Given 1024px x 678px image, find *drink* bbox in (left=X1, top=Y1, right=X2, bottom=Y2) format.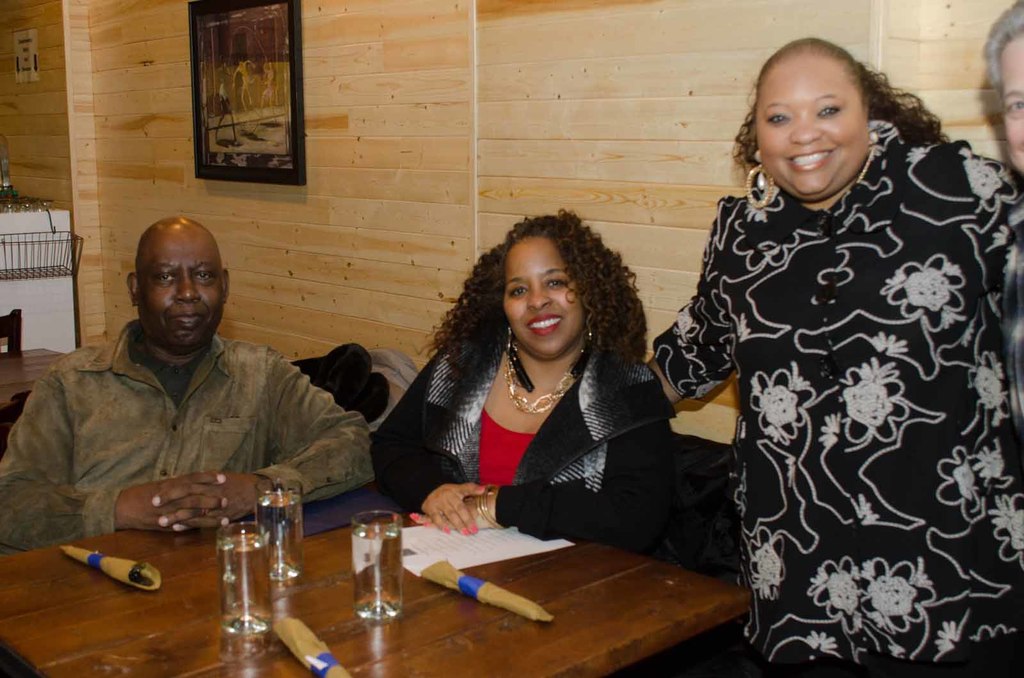
(left=338, top=518, right=415, bottom=627).
